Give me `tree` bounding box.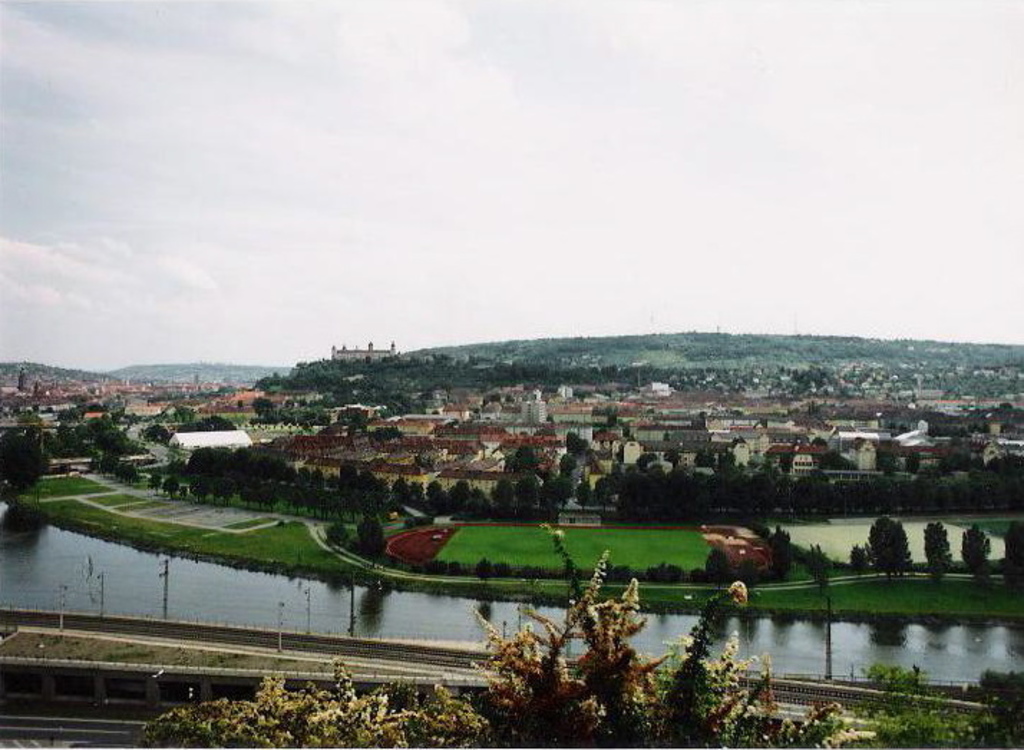
[85, 417, 105, 450].
